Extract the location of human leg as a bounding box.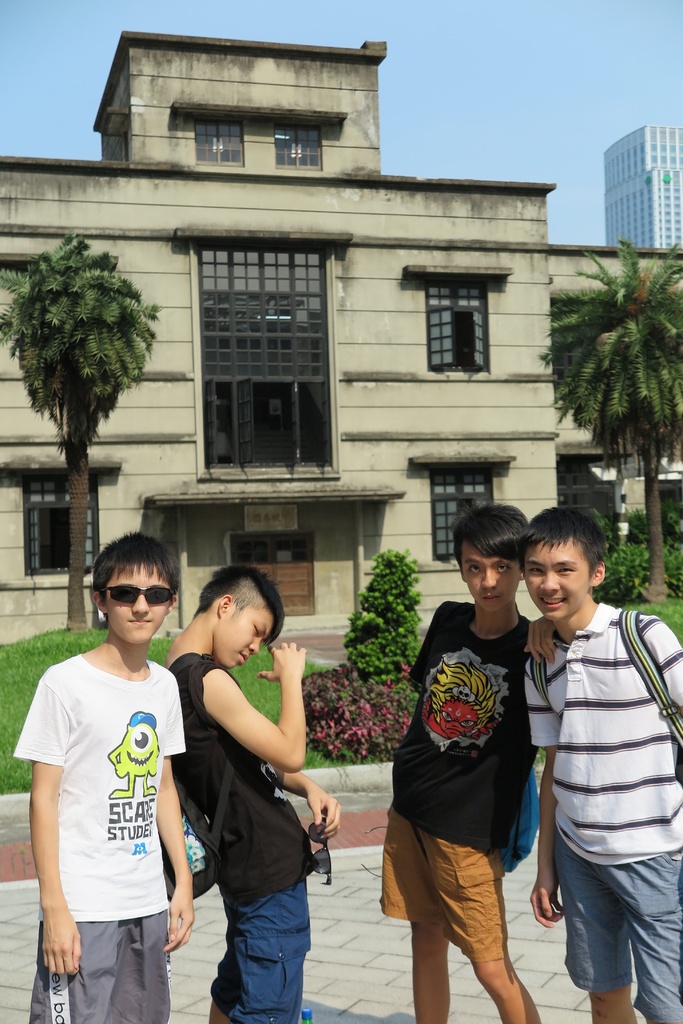
{"left": 635, "top": 840, "right": 682, "bottom": 1017}.
